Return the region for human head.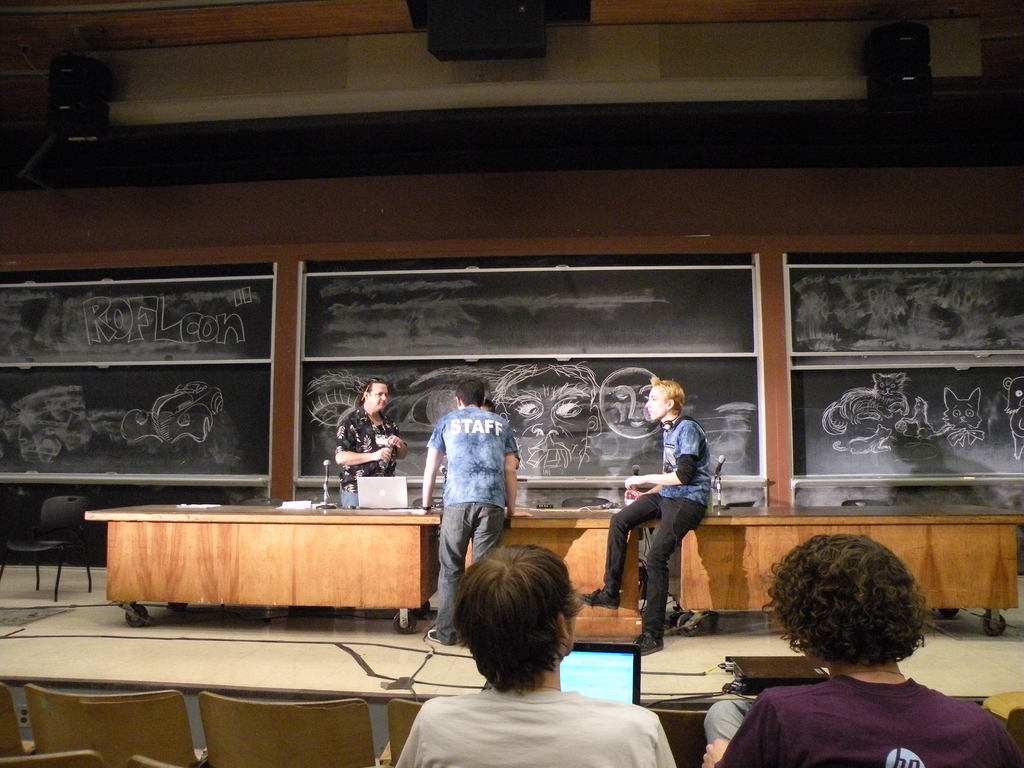
bbox=[438, 559, 589, 703].
